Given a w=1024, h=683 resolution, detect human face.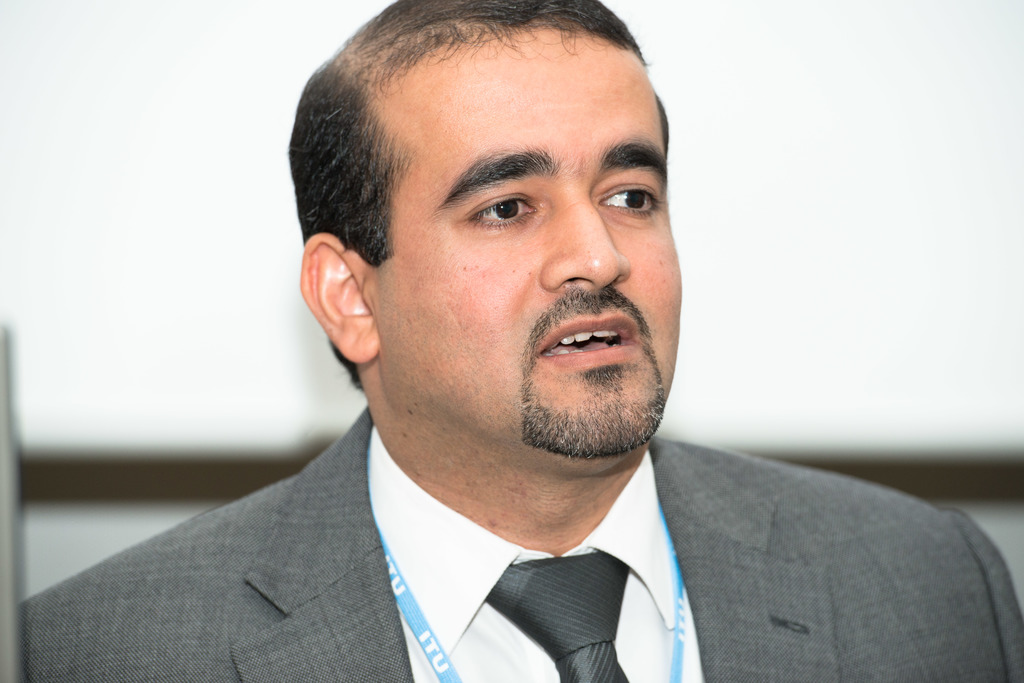
crop(375, 31, 678, 465).
